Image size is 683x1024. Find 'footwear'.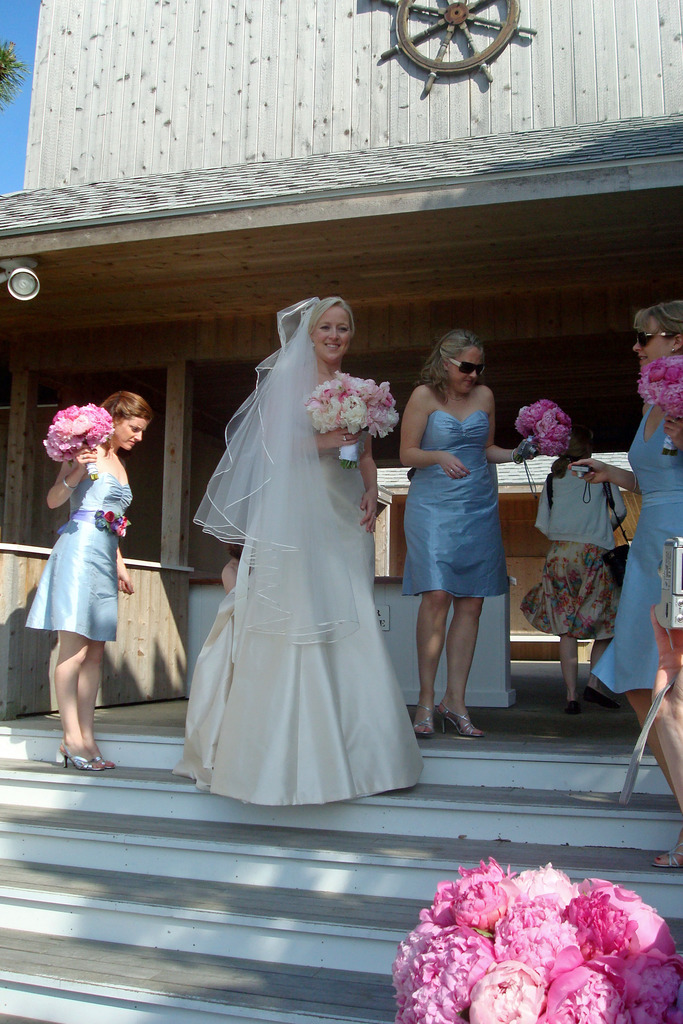
{"left": 96, "top": 755, "right": 113, "bottom": 770}.
